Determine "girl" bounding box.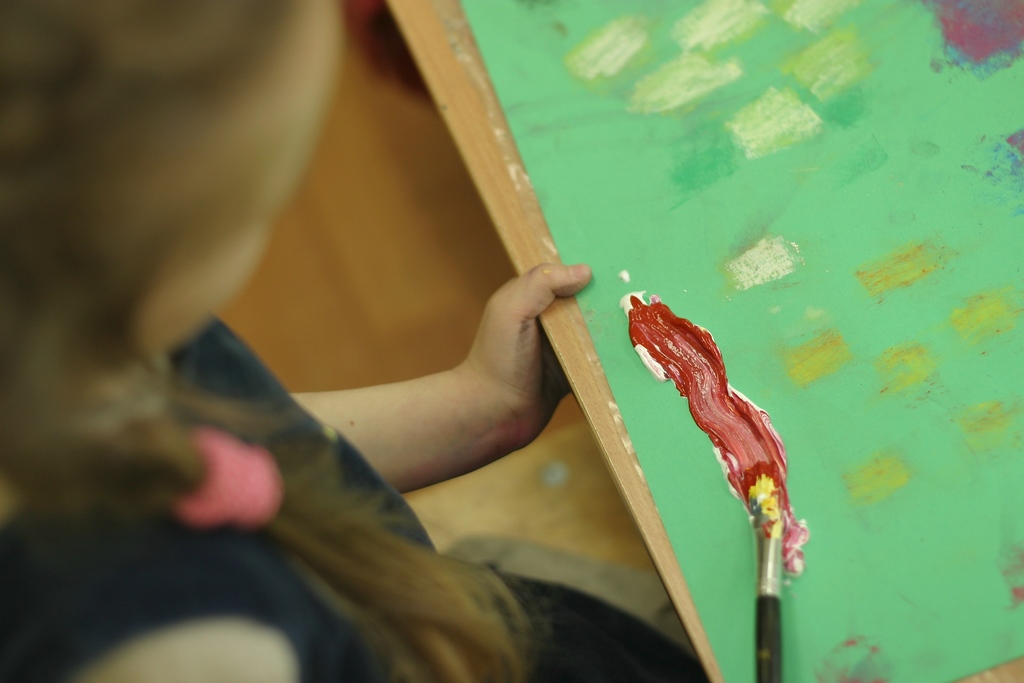
Determined: x1=0, y1=0, x2=716, y2=682.
